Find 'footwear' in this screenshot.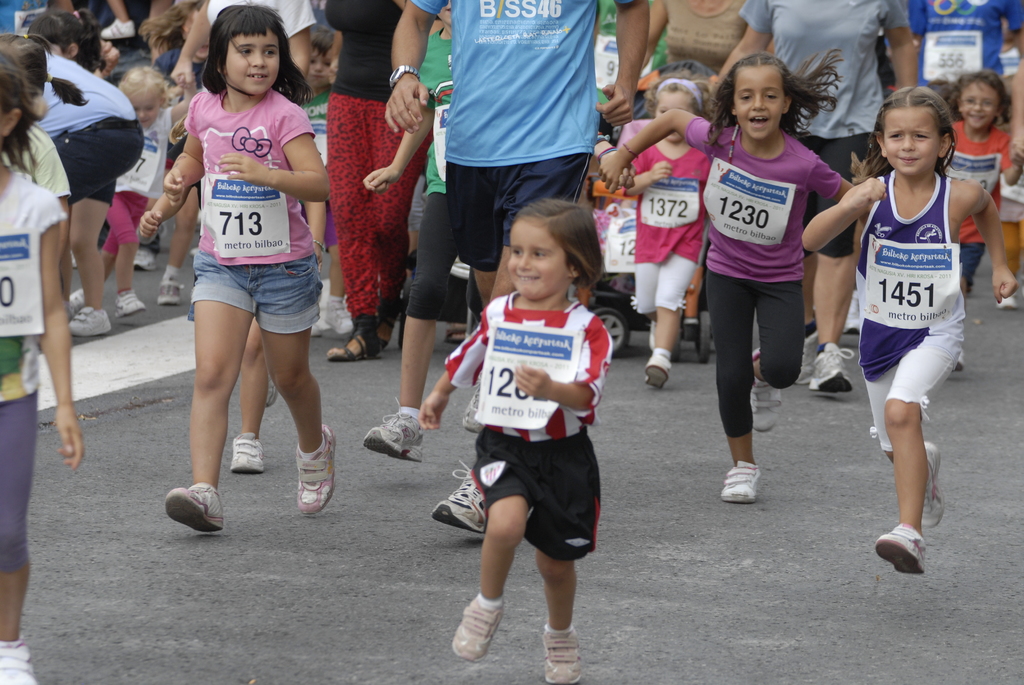
The bounding box for 'footwear' is {"left": 134, "top": 251, "right": 159, "bottom": 272}.
